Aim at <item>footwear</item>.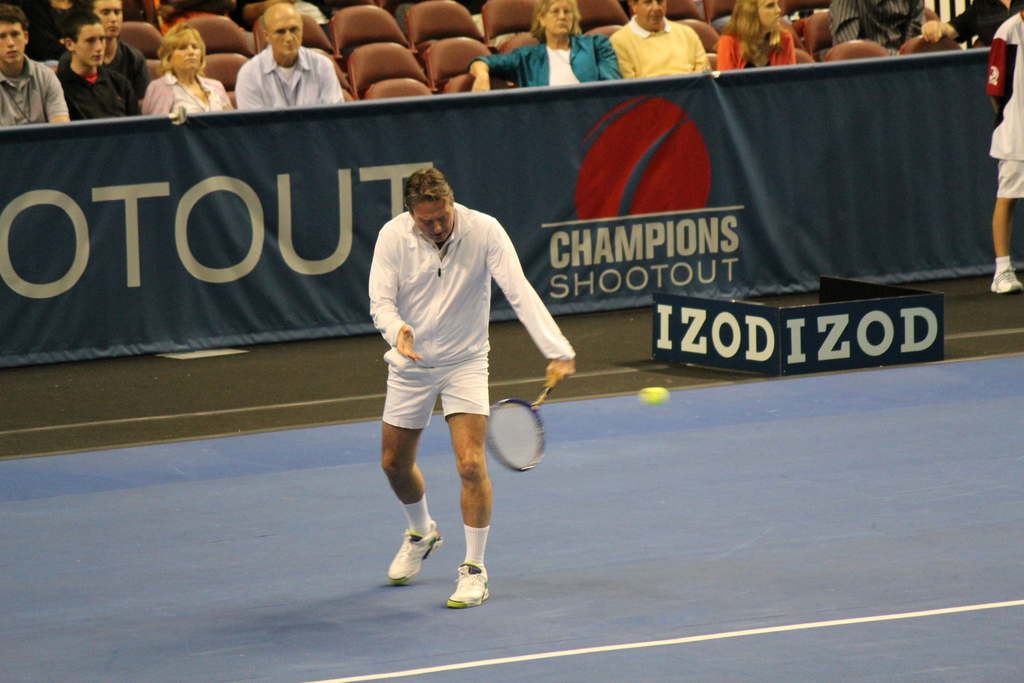
Aimed at bbox=[444, 559, 493, 609].
